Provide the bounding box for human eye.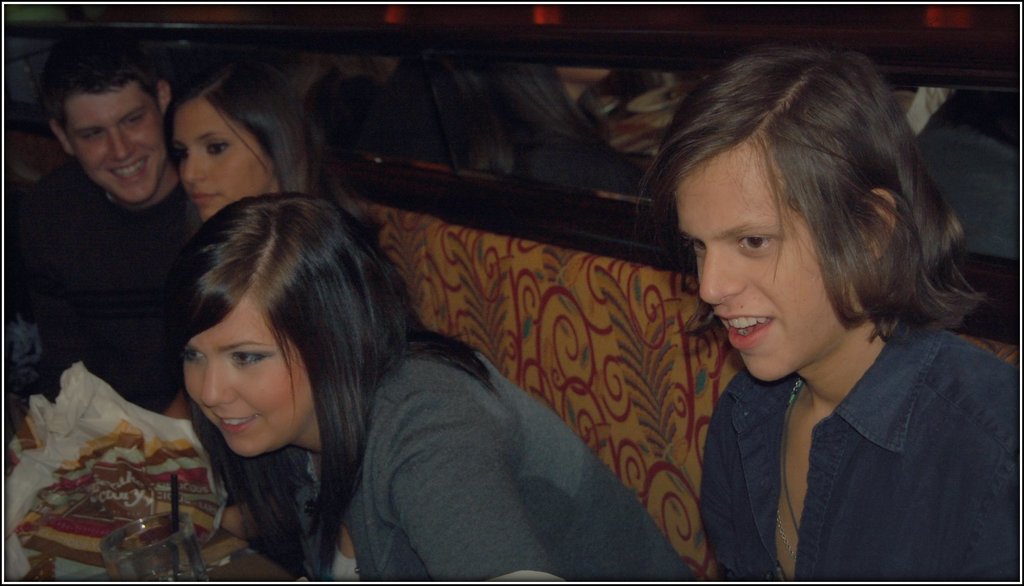
227, 346, 269, 369.
